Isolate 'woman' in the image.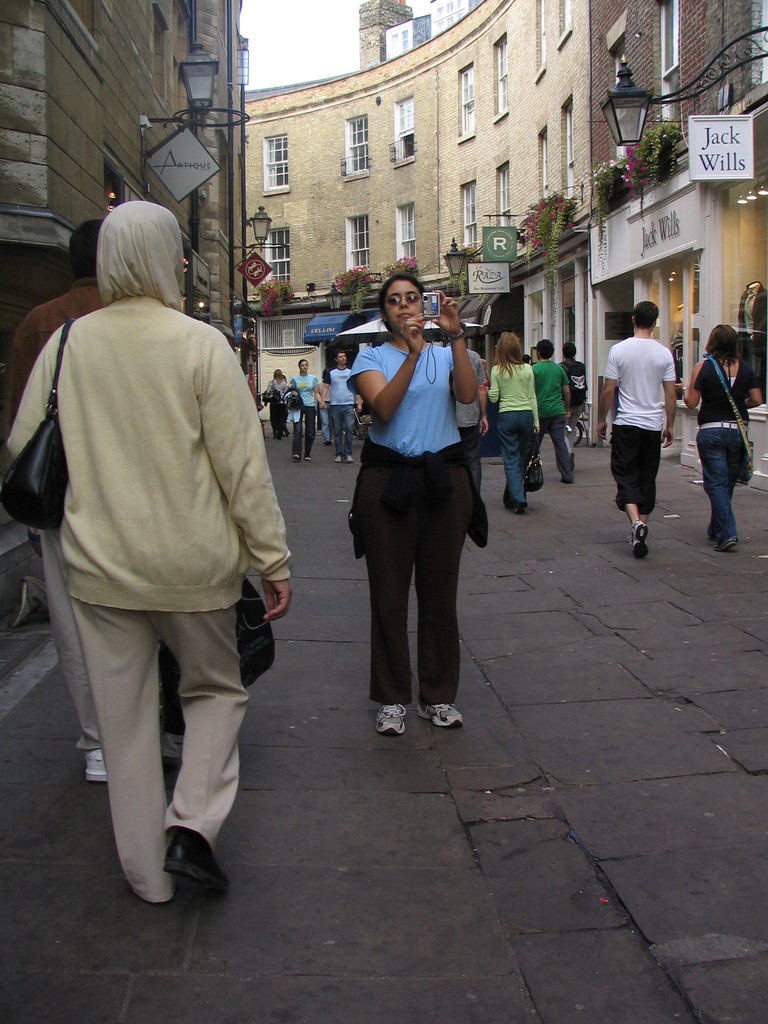
Isolated region: <region>338, 259, 499, 737</region>.
